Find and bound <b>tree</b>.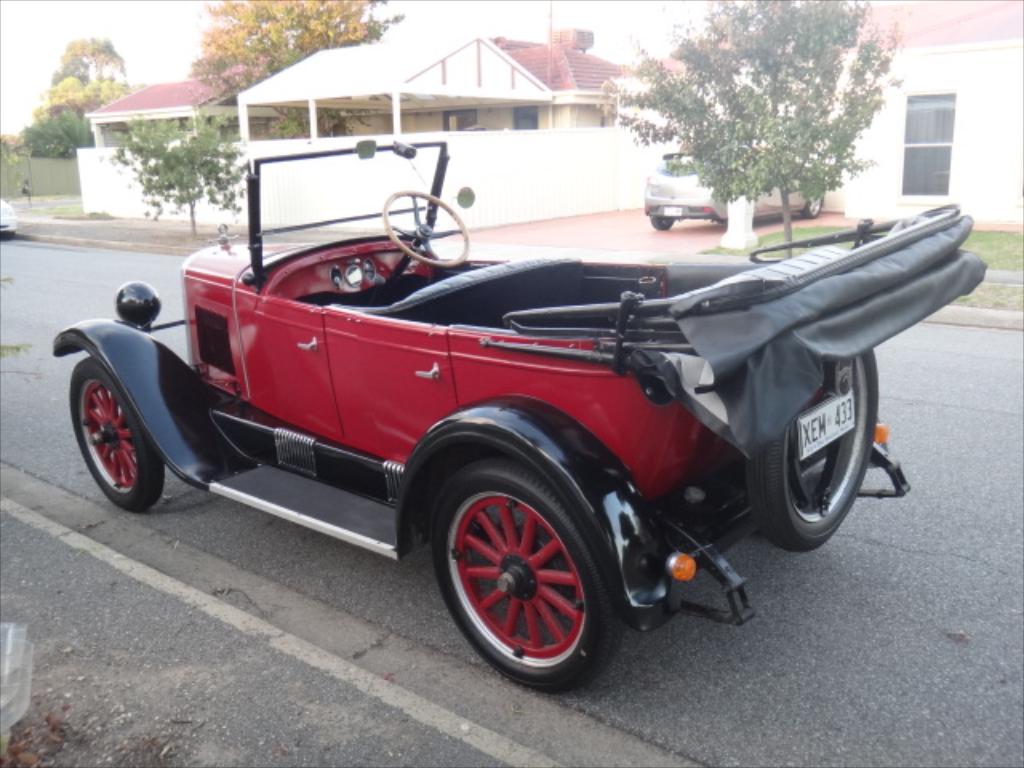
Bound: box(181, 0, 395, 90).
